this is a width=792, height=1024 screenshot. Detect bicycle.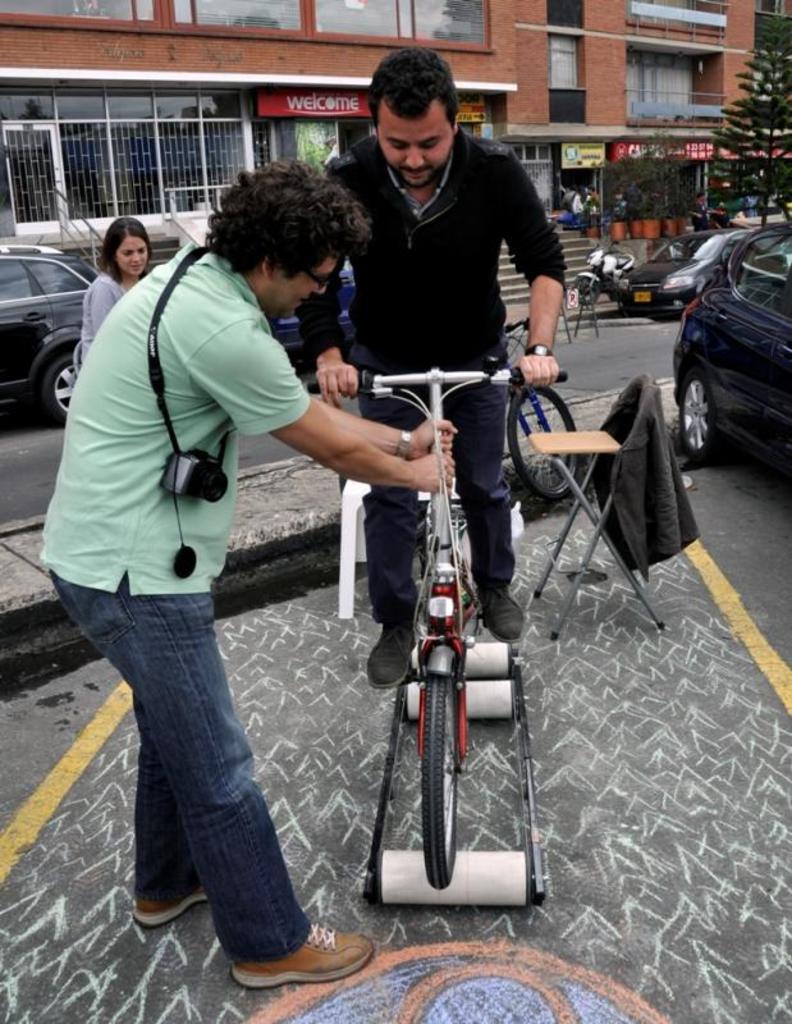
region(339, 284, 555, 929).
